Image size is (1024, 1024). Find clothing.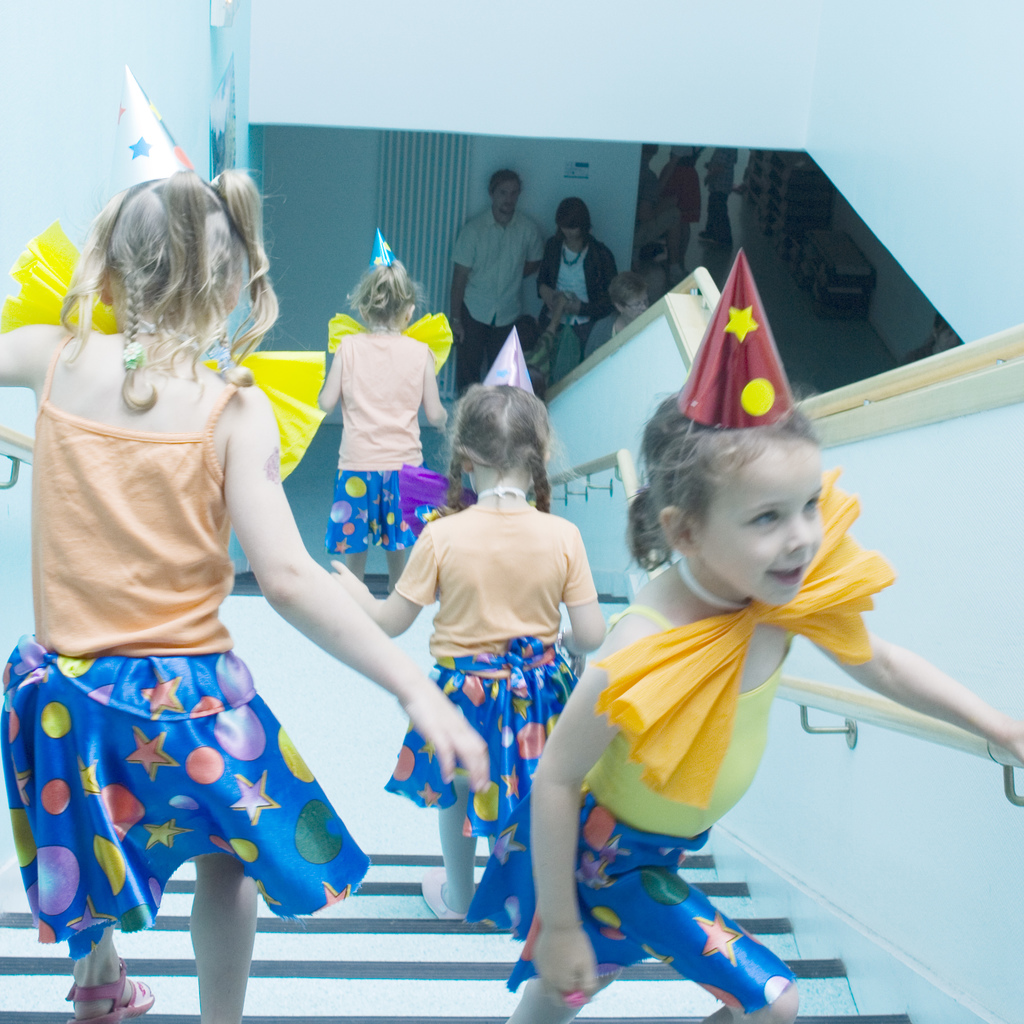
{"left": 452, "top": 209, "right": 532, "bottom": 325}.
